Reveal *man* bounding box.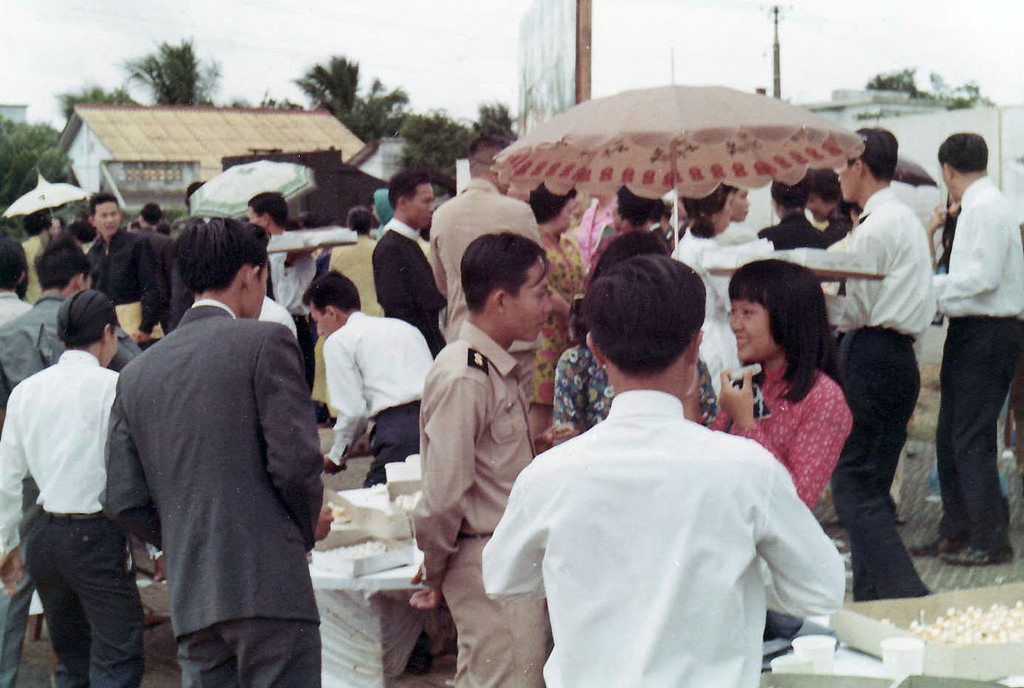
Revealed: (250, 191, 321, 390).
